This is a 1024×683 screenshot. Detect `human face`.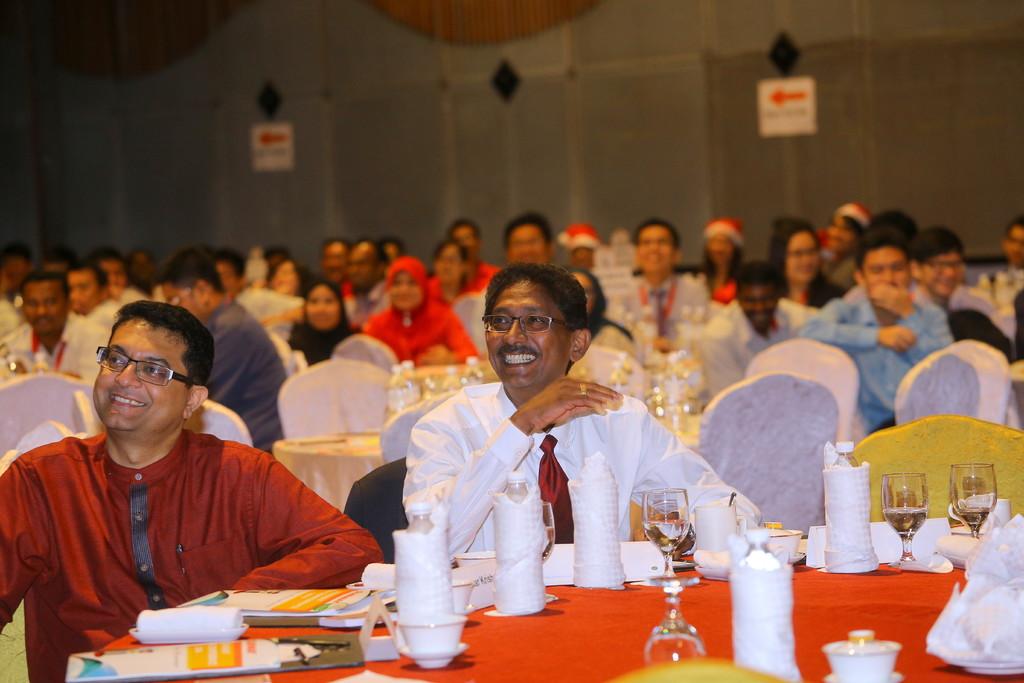
pyautogui.locateOnScreen(707, 232, 730, 262).
